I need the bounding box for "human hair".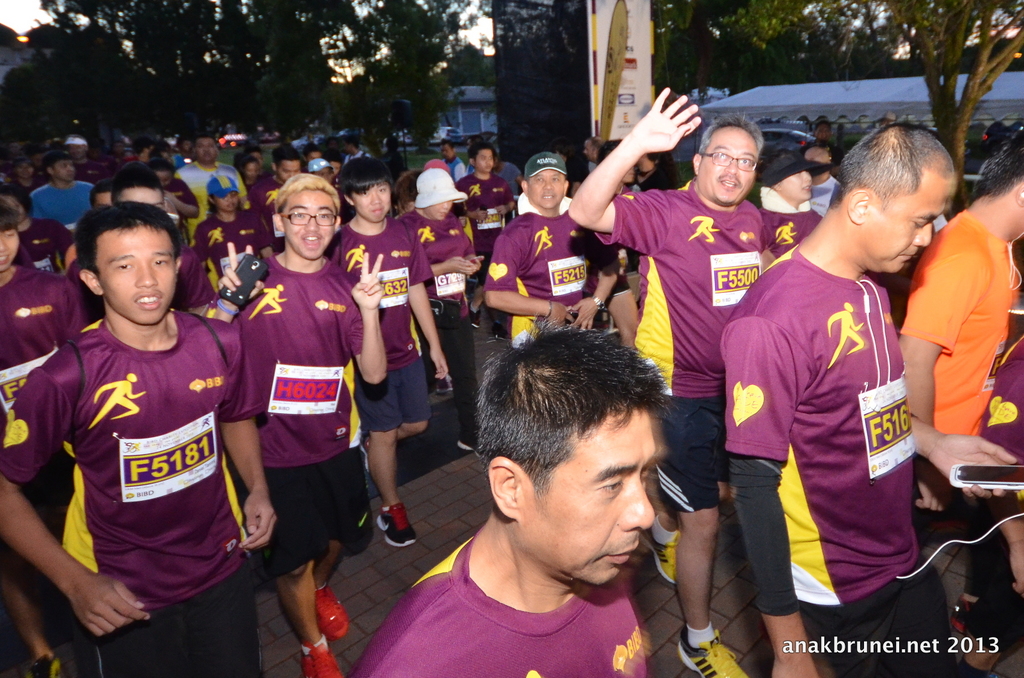
Here it is: (89,180,110,205).
